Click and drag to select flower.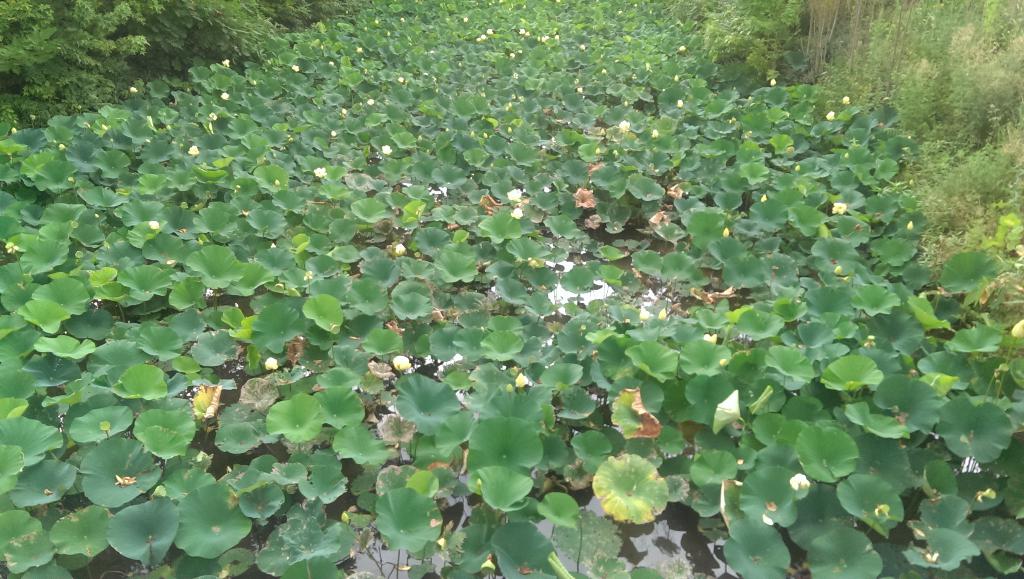
Selection: select_region(578, 86, 587, 94).
